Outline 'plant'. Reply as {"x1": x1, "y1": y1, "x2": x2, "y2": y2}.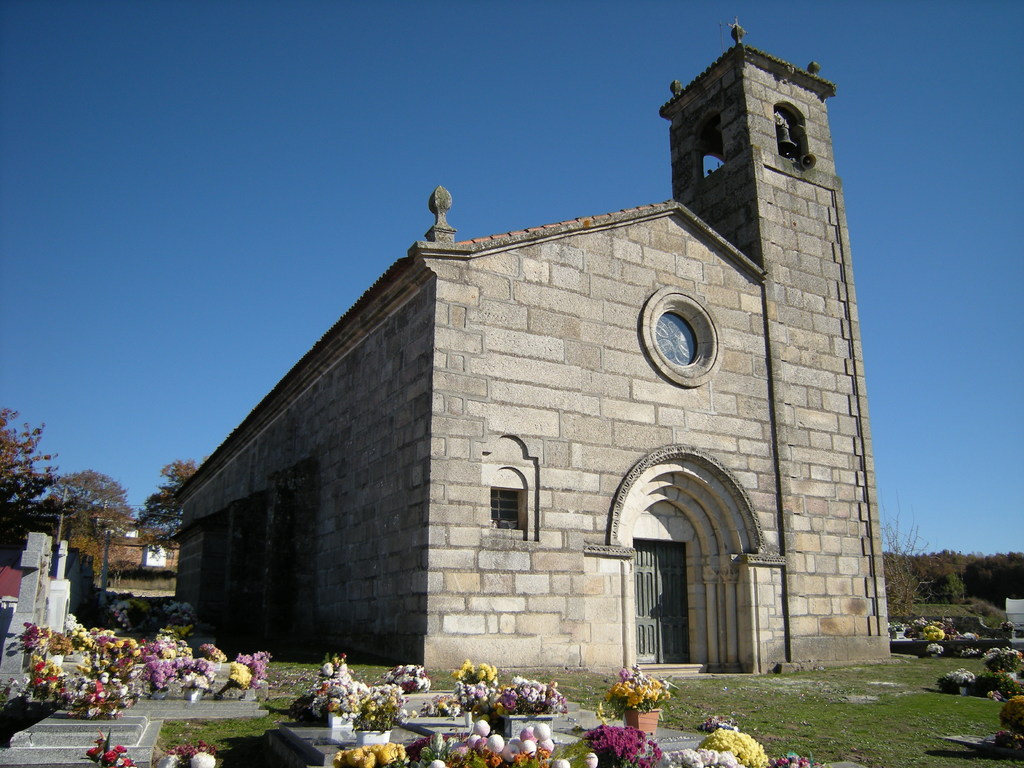
{"x1": 386, "y1": 663, "x2": 438, "y2": 695}.
